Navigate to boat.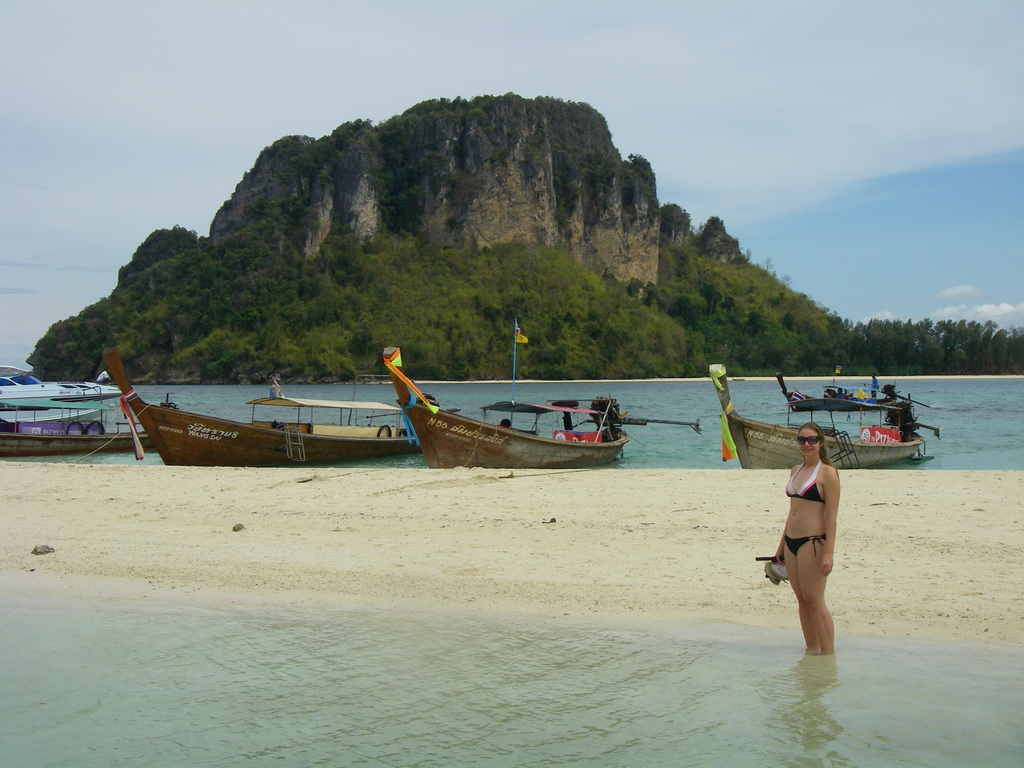
Navigation target: left=779, top=375, right=904, bottom=415.
